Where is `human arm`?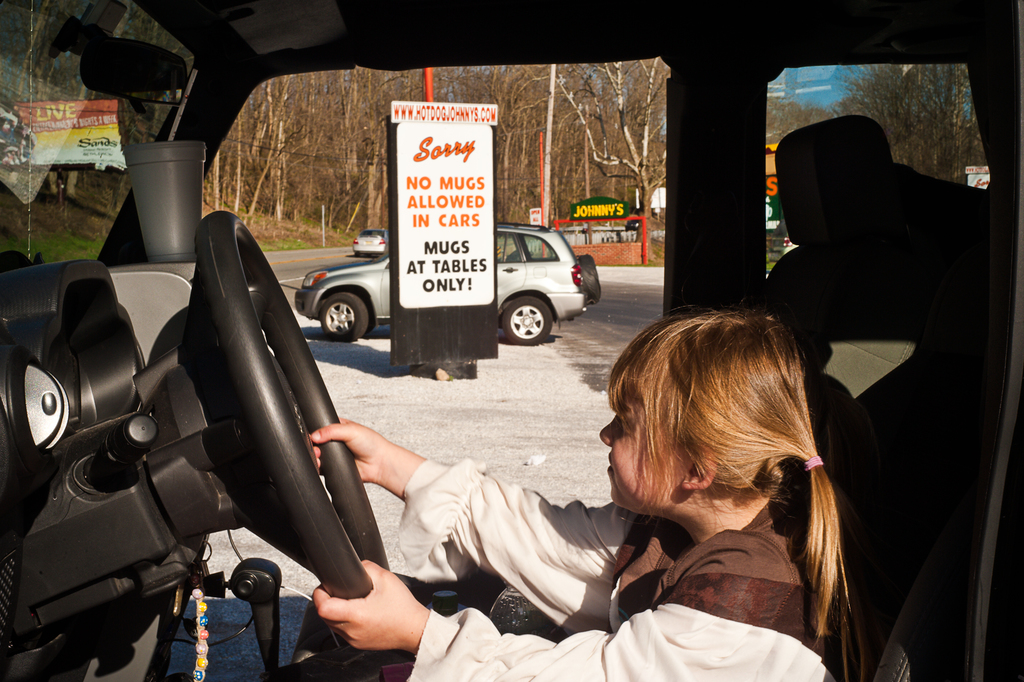
Rect(310, 416, 632, 583).
